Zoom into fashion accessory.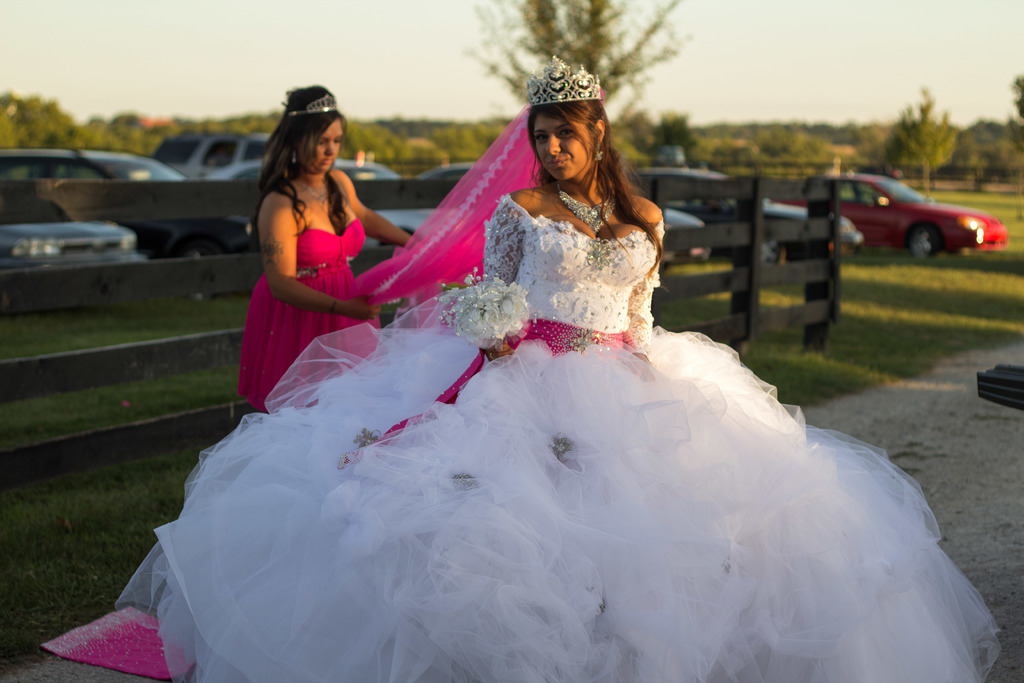
Zoom target: {"left": 305, "top": 186, "right": 330, "bottom": 206}.
